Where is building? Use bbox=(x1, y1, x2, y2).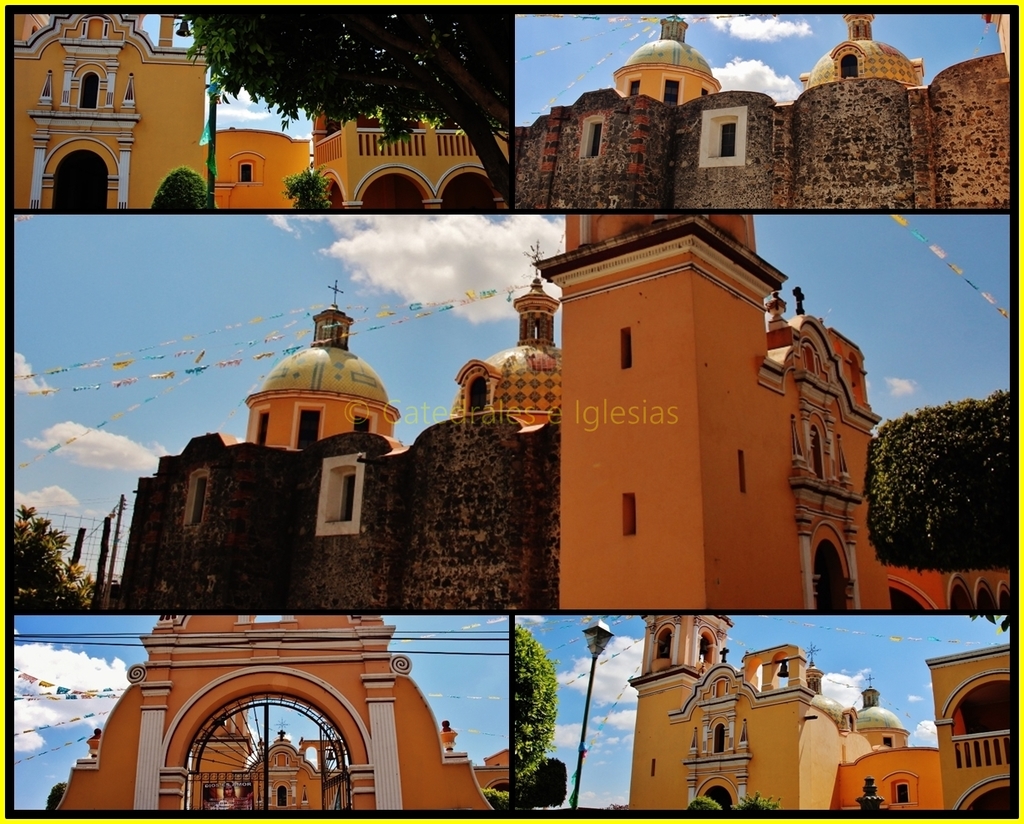
bbox=(514, 16, 1011, 210).
